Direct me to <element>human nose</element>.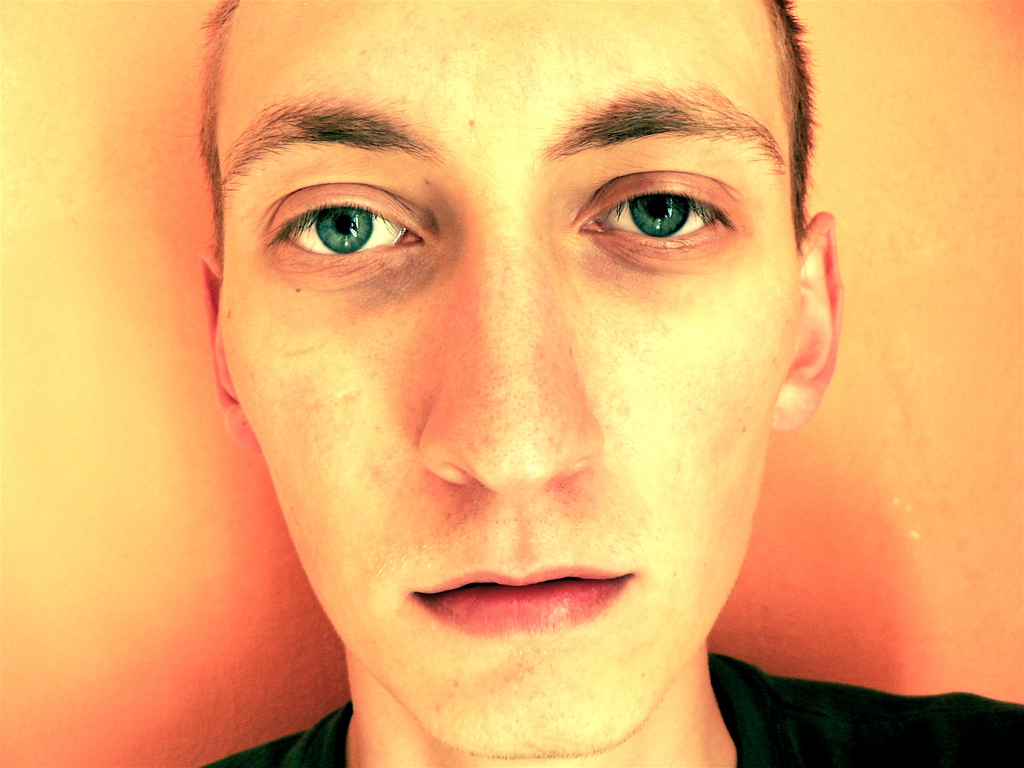
Direction: detection(410, 219, 606, 490).
